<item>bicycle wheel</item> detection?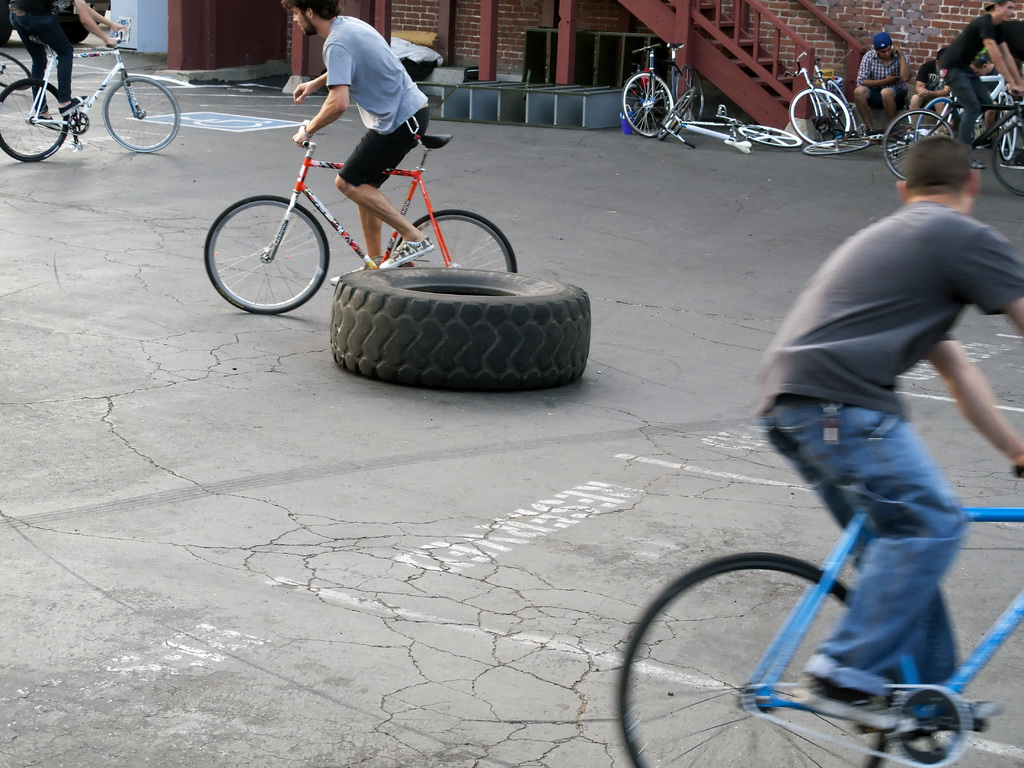
[x1=0, y1=50, x2=32, y2=89]
